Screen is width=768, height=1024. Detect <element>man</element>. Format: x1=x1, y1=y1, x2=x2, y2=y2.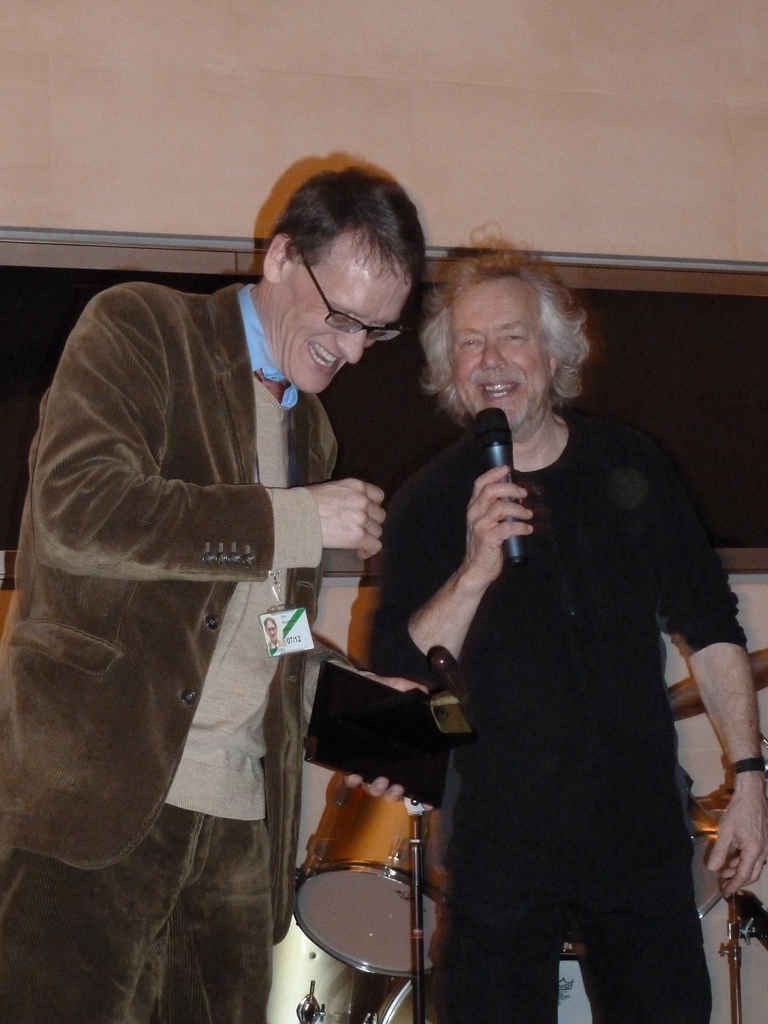
x1=365, y1=239, x2=767, y2=1023.
